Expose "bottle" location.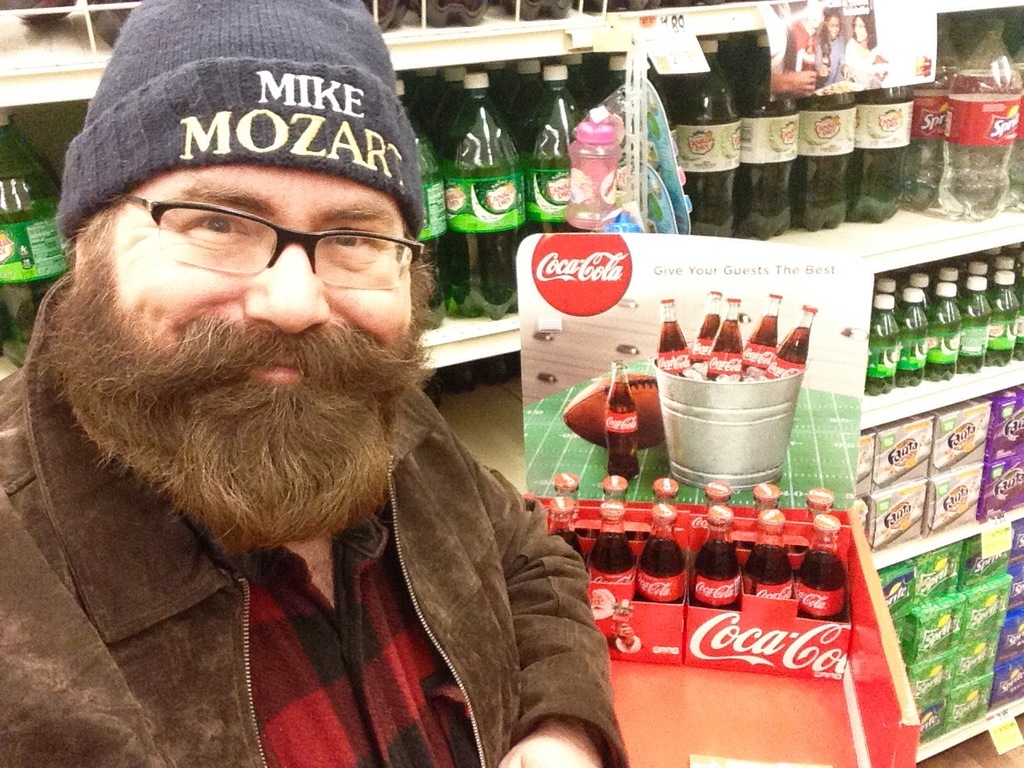
Exposed at x1=753, y1=480, x2=779, y2=506.
